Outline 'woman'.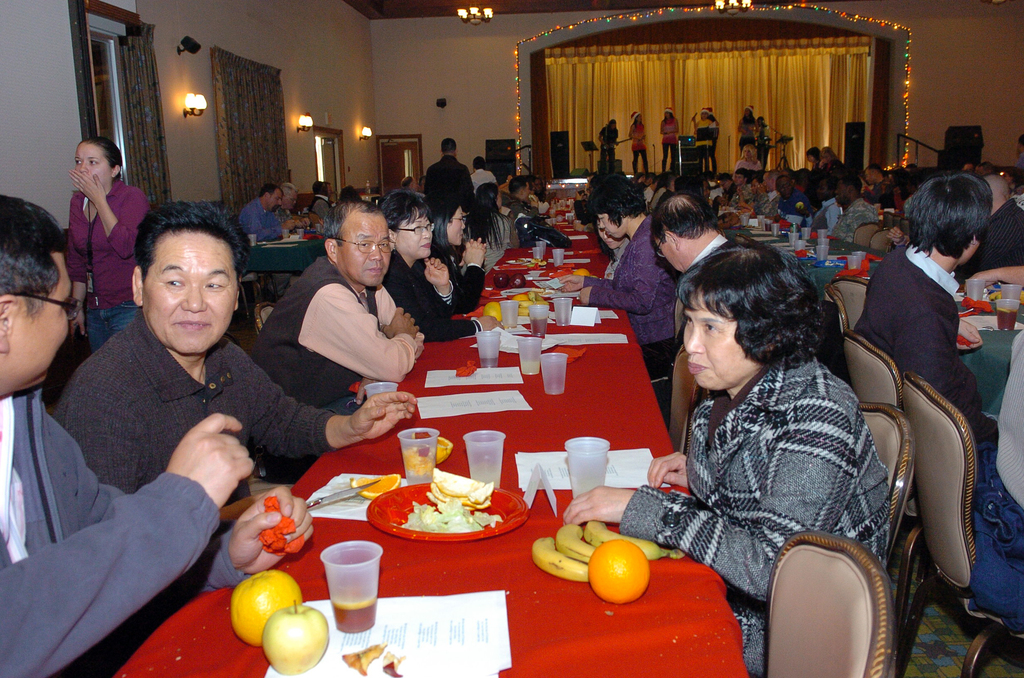
Outline: box=[544, 171, 683, 392].
